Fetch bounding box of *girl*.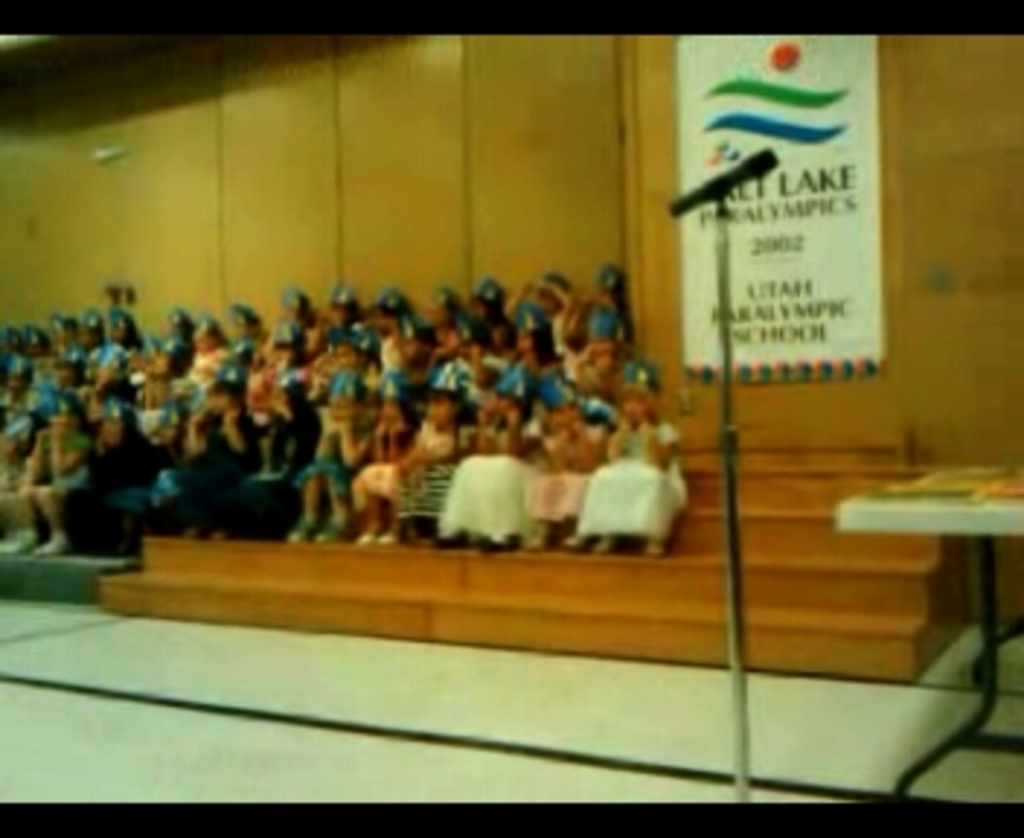
Bbox: bbox=[227, 297, 268, 370].
